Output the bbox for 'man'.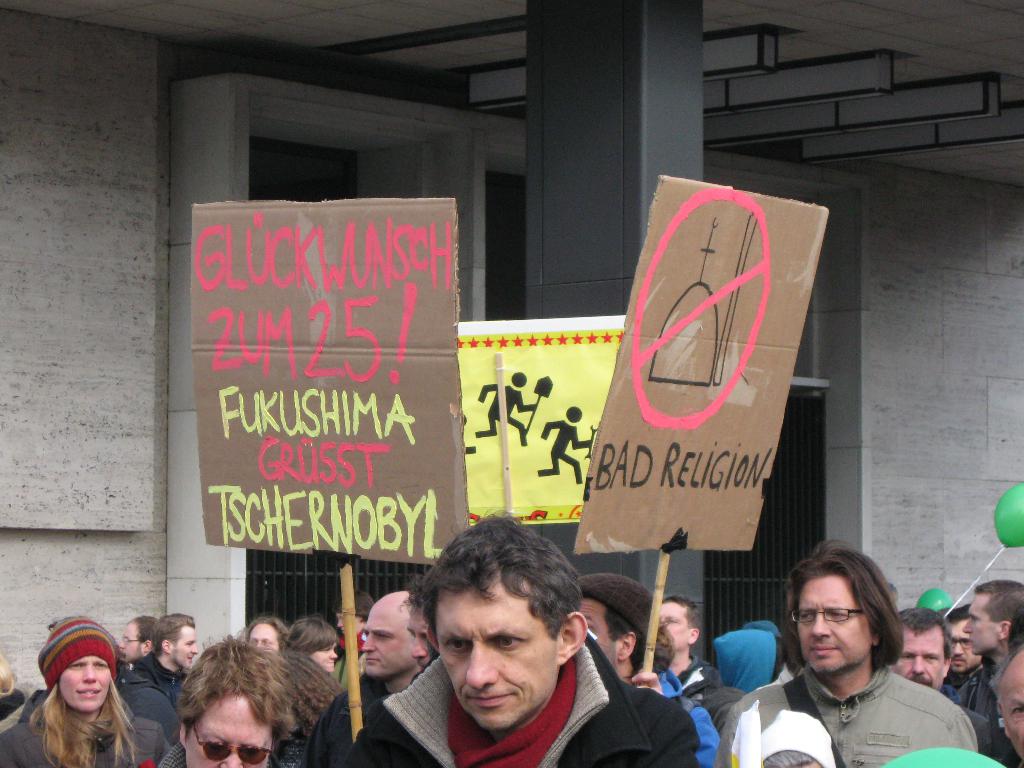
(580, 570, 726, 767).
